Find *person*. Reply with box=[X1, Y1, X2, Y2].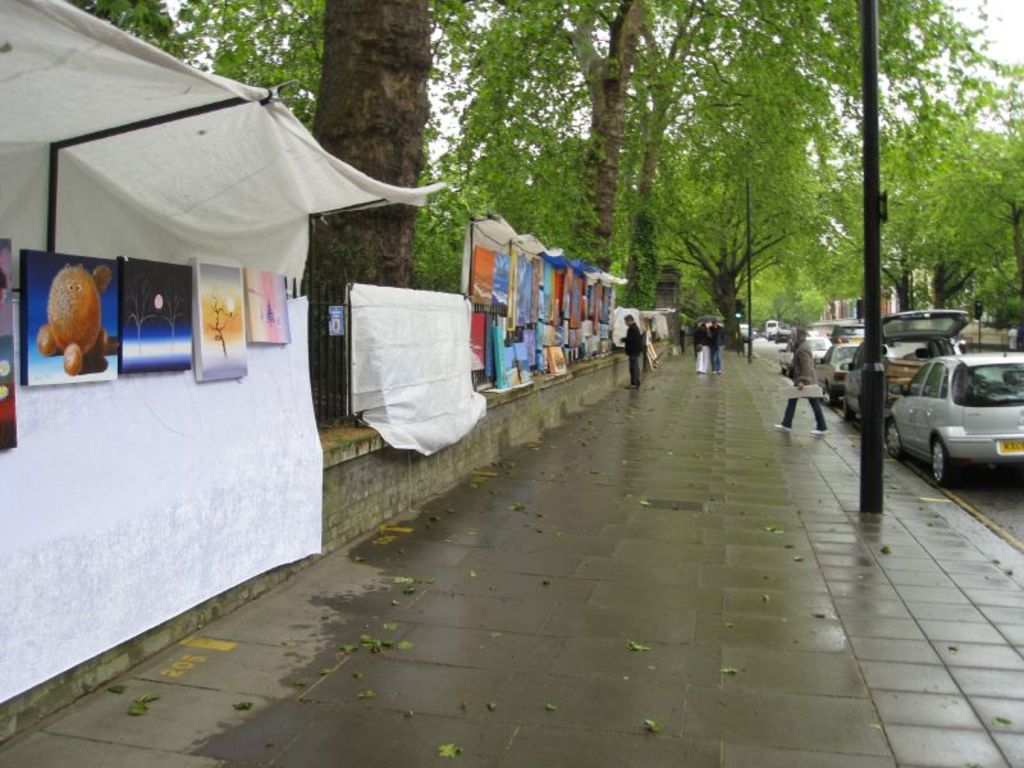
box=[1007, 329, 1023, 346].
